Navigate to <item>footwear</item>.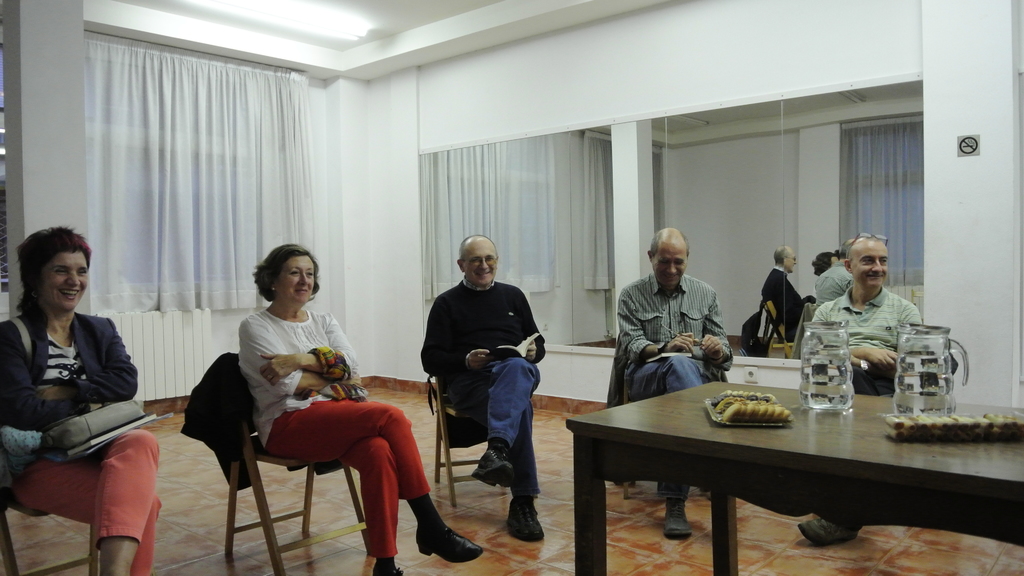
Navigation target: left=415, top=522, right=482, bottom=563.
